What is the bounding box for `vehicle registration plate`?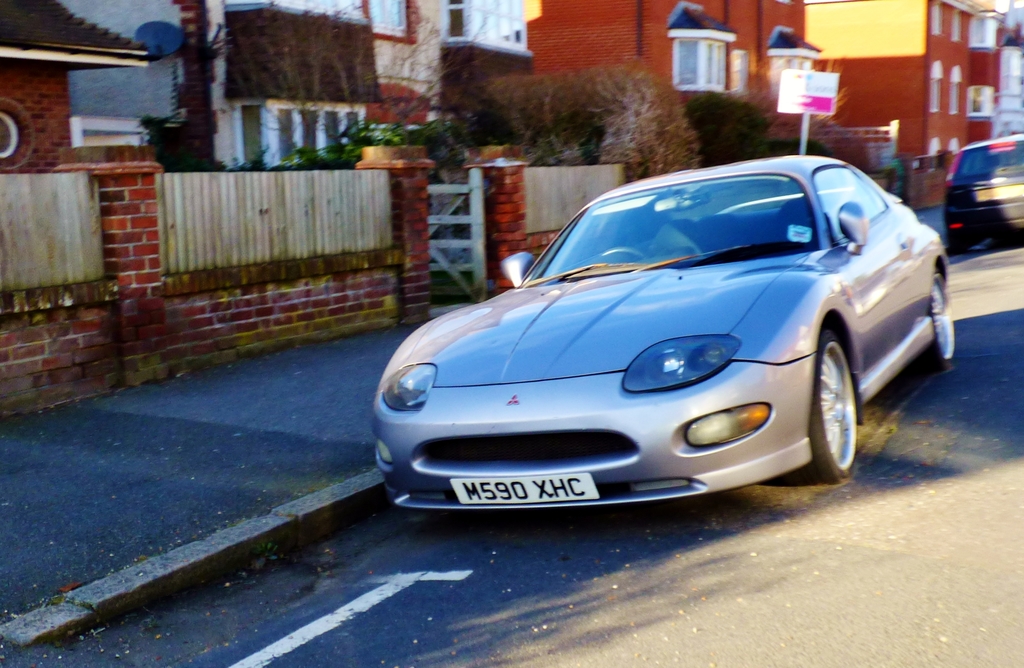
(975, 183, 1023, 201).
